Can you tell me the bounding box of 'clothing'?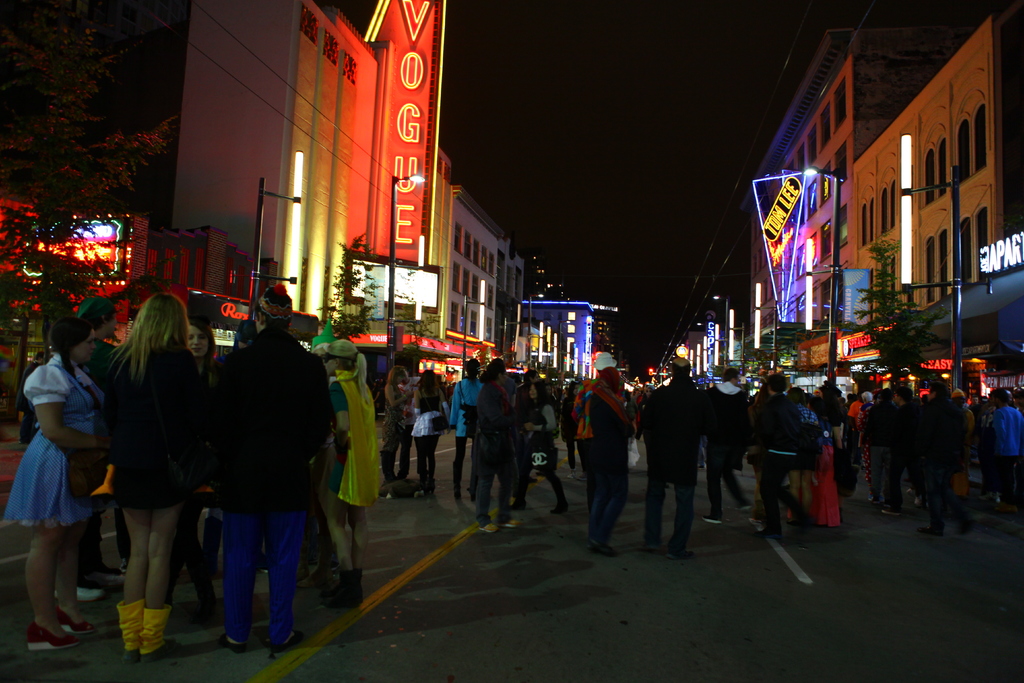
rect(189, 308, 314, 643).
